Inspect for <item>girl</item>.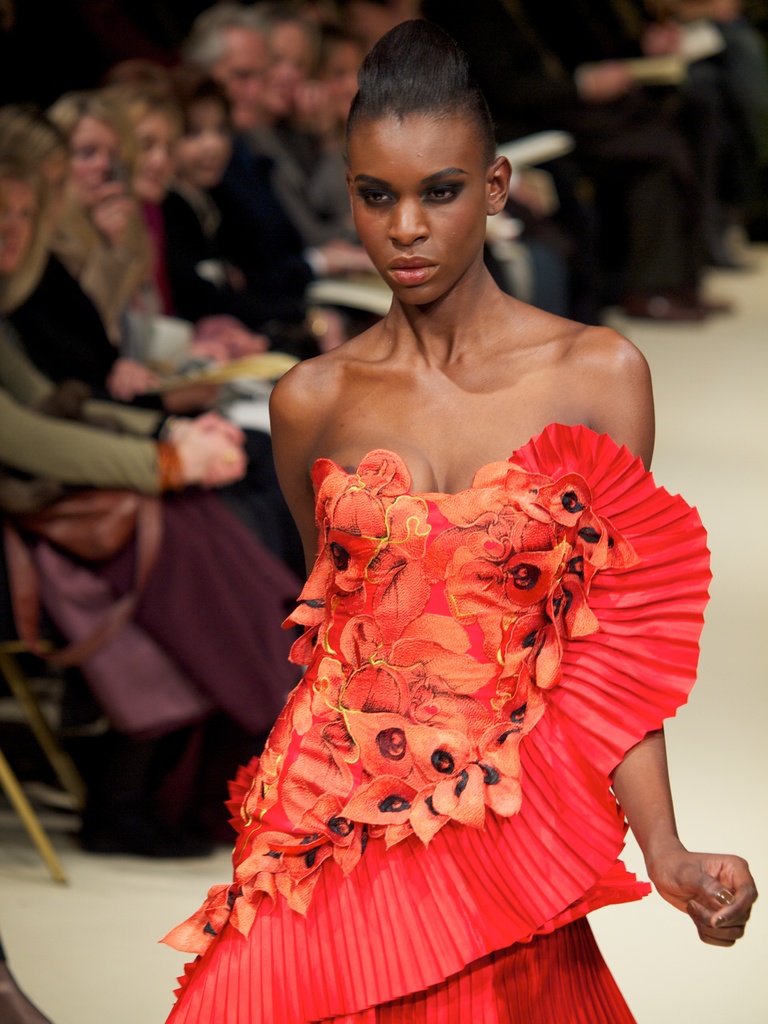
Inspection: (left=161, top=29, right=756, bottom=1021).
